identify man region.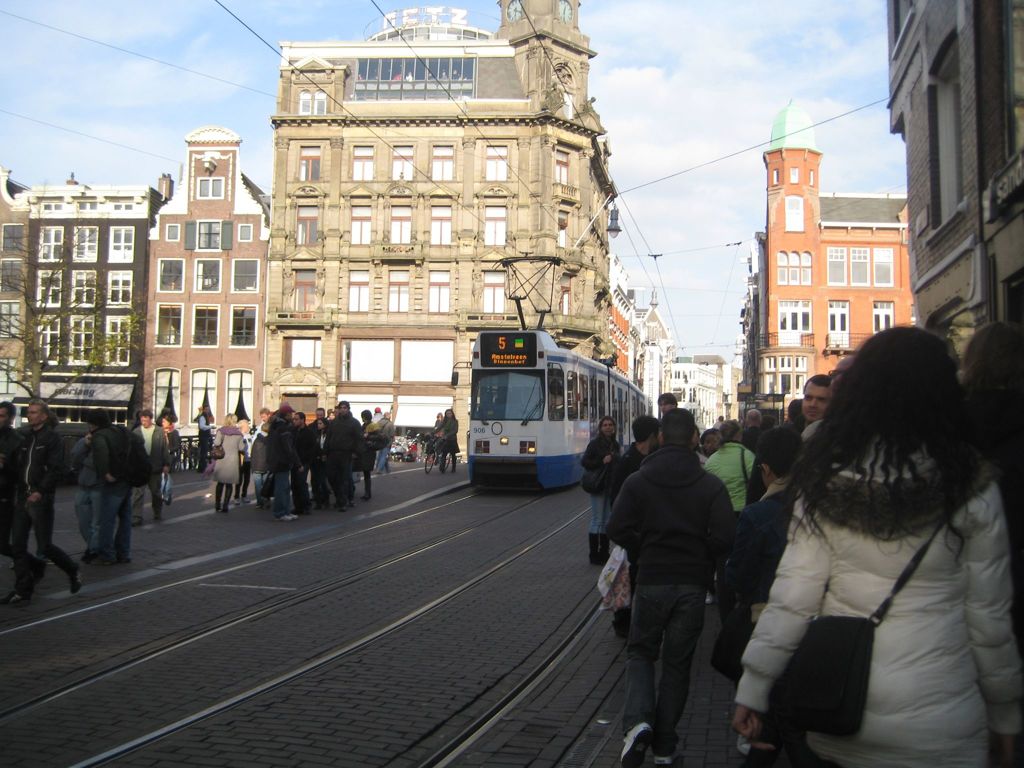
Region: [left=266, top=402, right=310, bottom=524].
